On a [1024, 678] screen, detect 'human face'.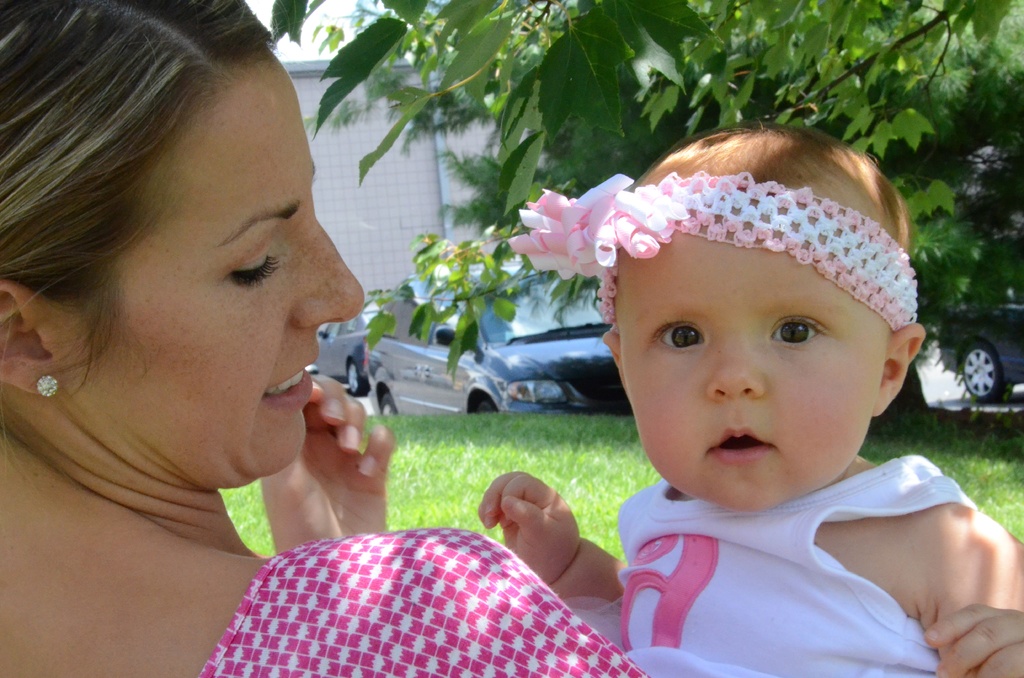
bbox=(60, 66, 366, 472).
